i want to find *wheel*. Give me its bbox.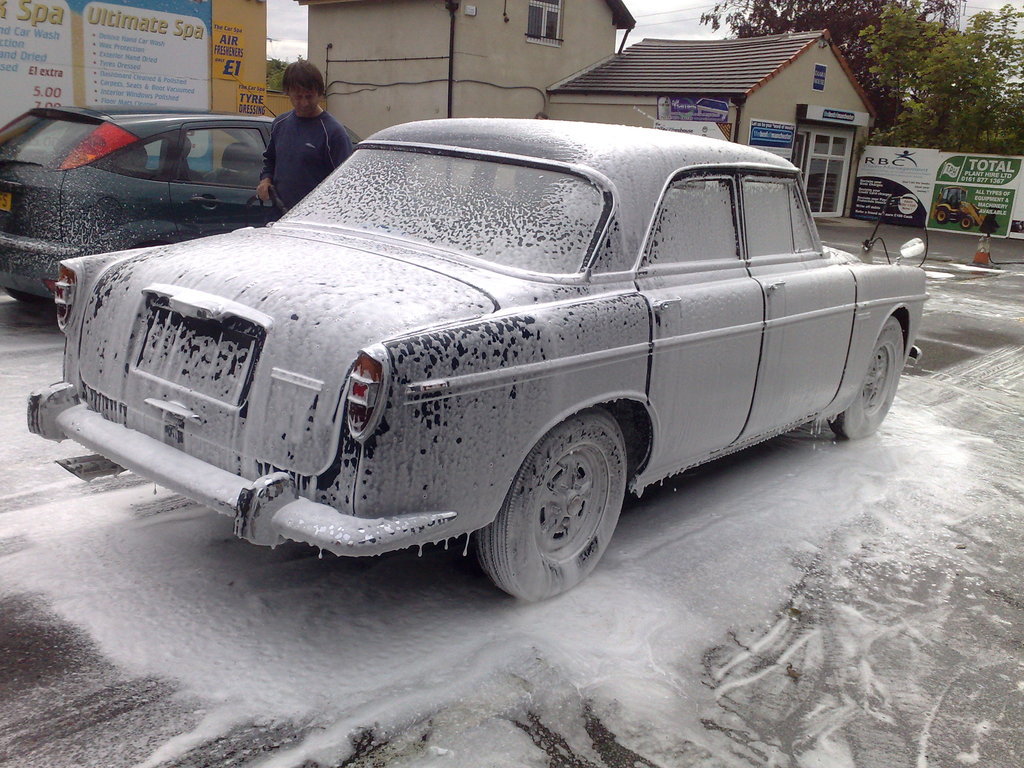
box(481, 422, 626, 598).
